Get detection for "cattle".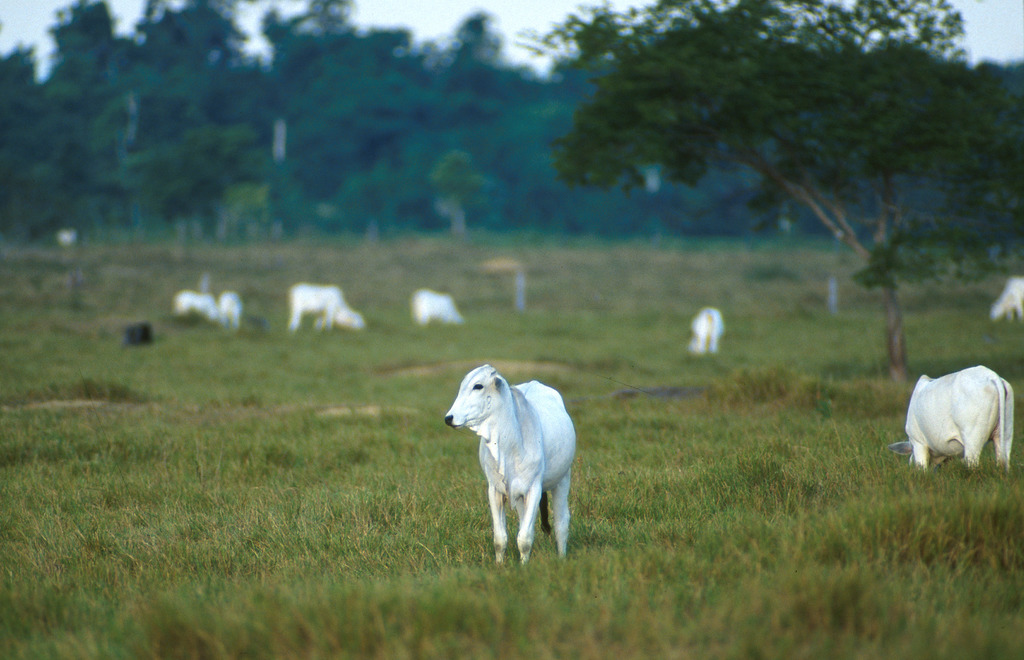
Detection: 902:357:1015:485.
